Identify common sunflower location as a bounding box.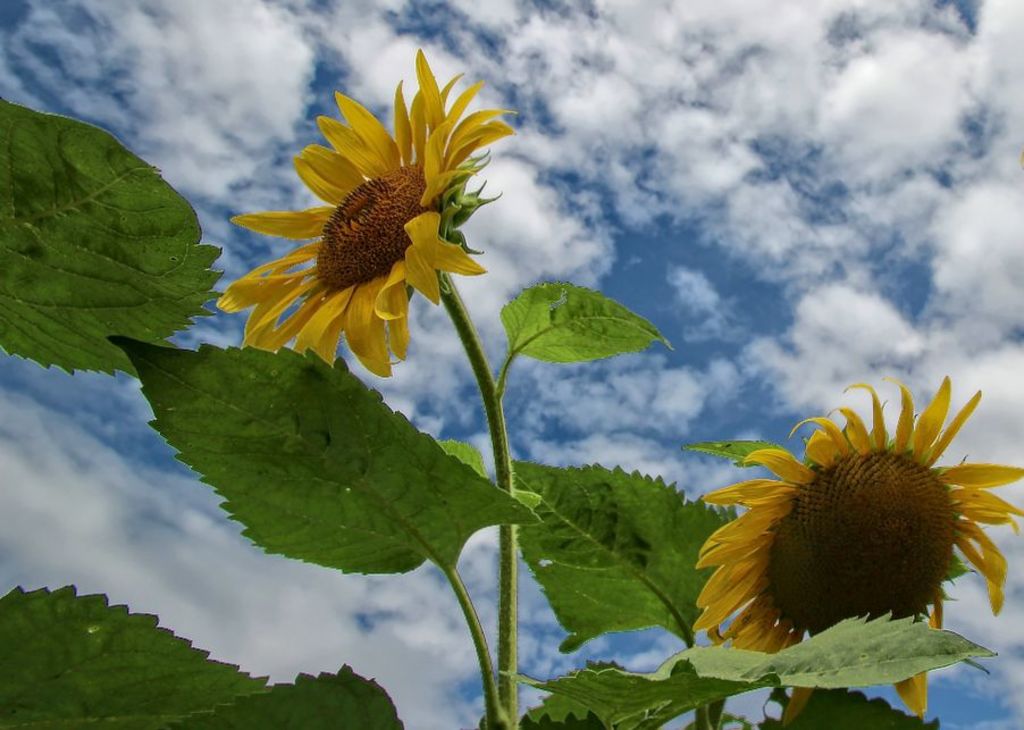
<region>689, 362, 1022, 711</region>.
